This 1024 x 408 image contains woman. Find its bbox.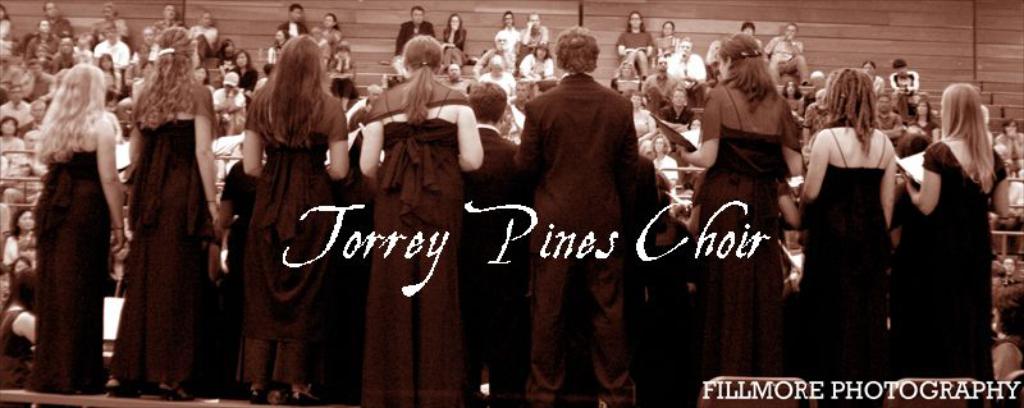
box(611, 63, 645, 93).
